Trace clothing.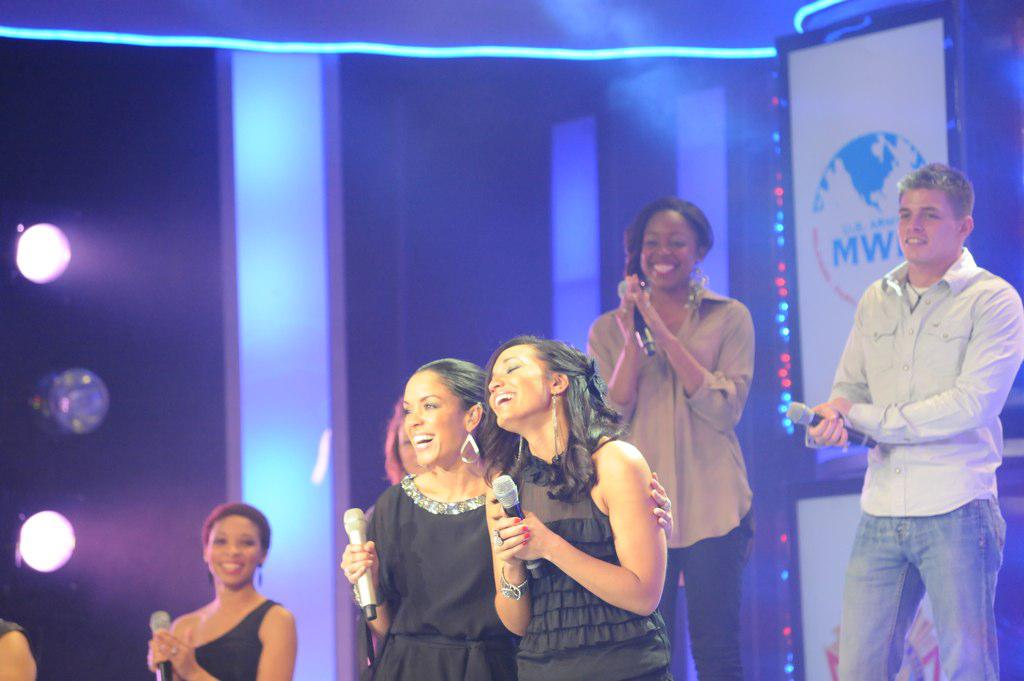
Traced to bbox(497, 431, 673, 680).
